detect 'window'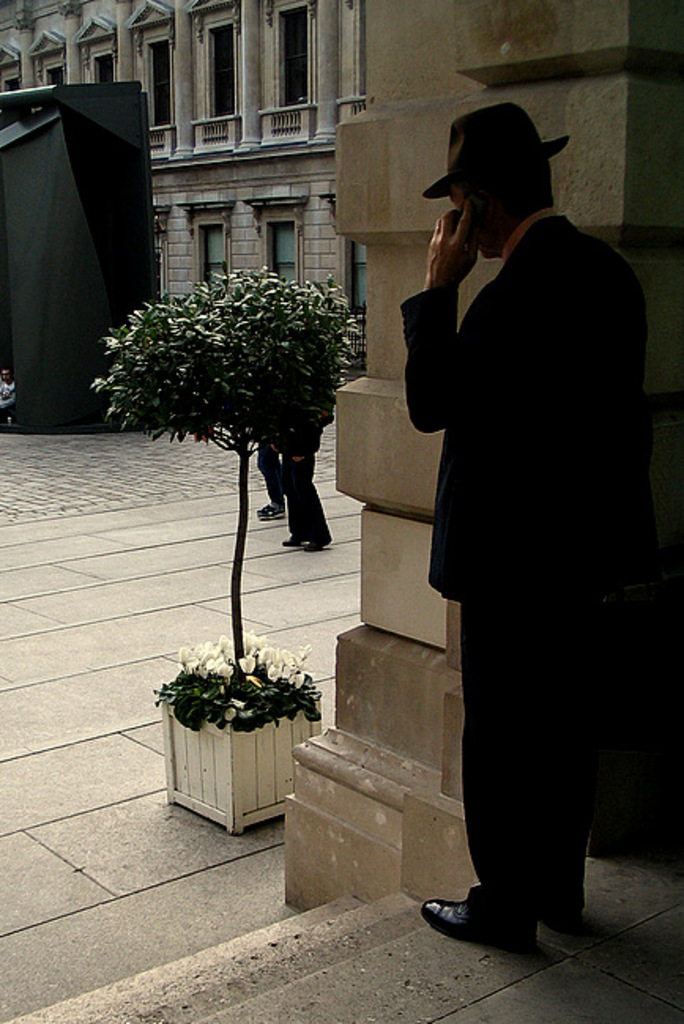
crop(0, 72, 19, 91)
